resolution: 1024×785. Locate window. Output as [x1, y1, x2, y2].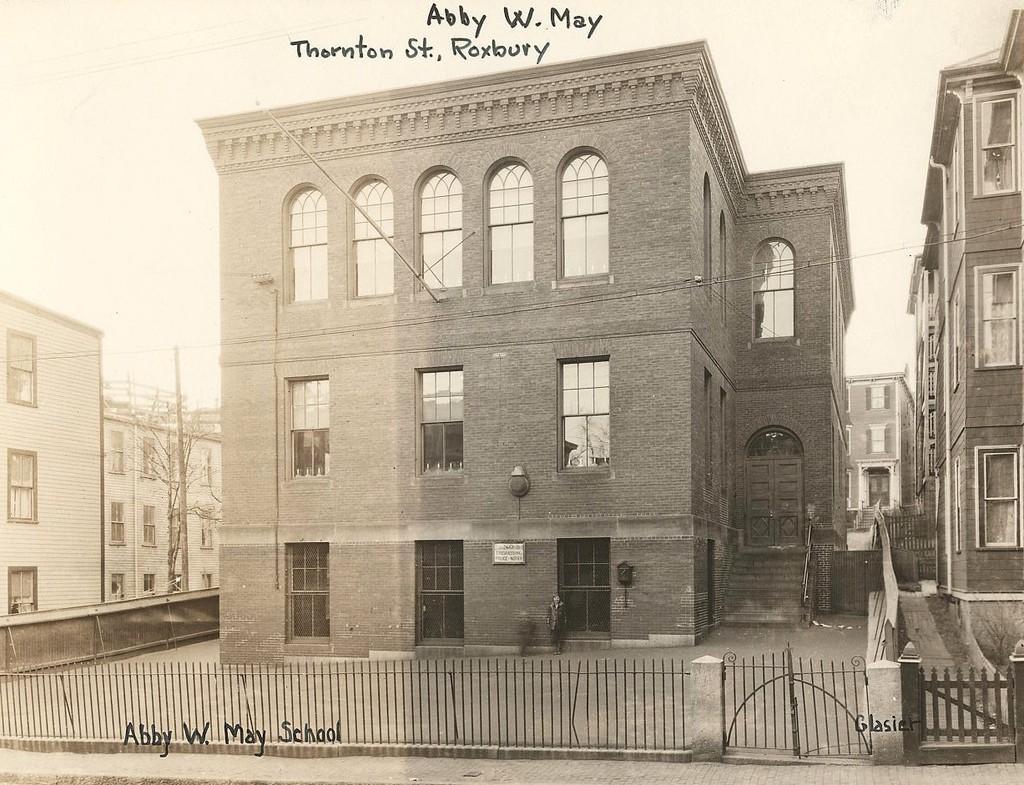
[139, 440, 158, 478].
